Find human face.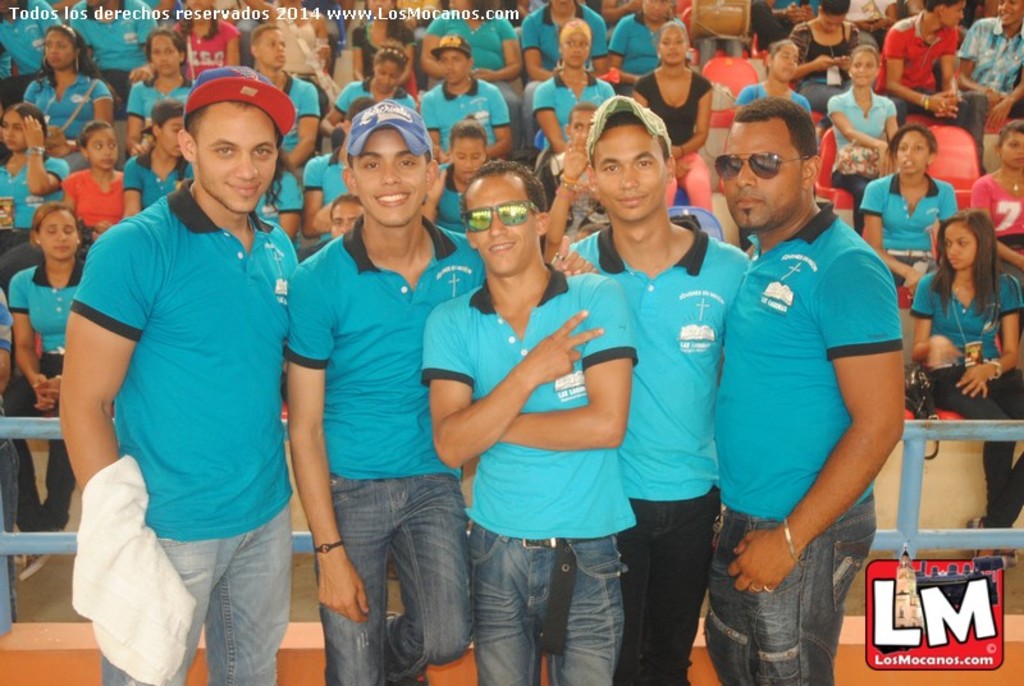
[447,54,470,88].
